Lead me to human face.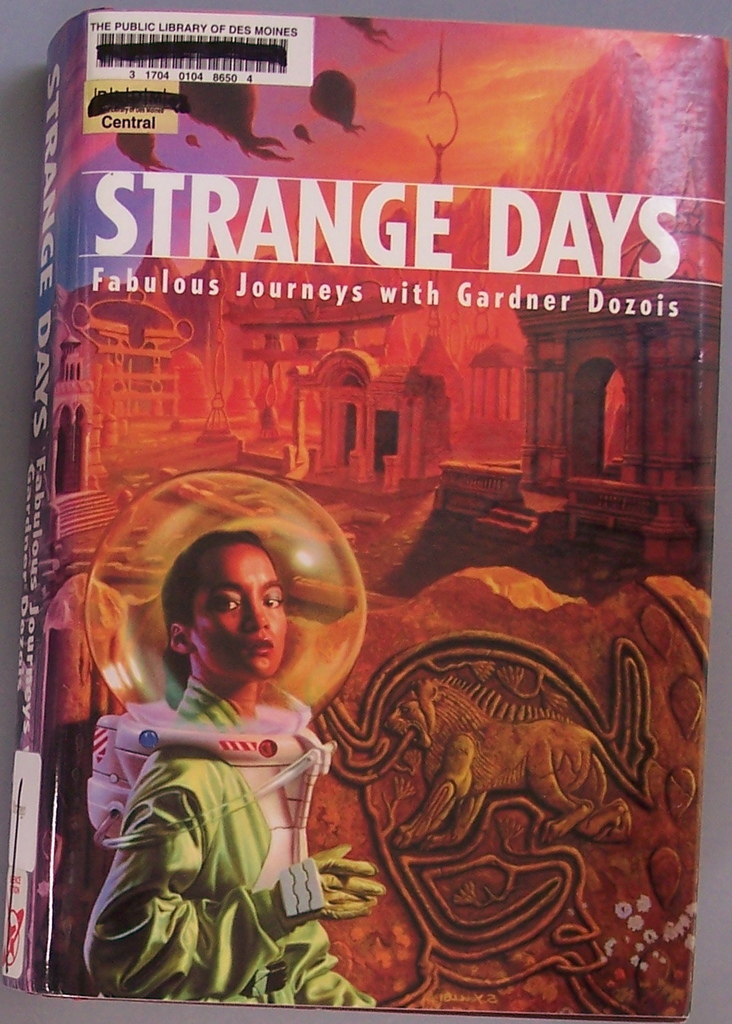
Lead to [x1=187, y1=526, x2=289, y2=681].
